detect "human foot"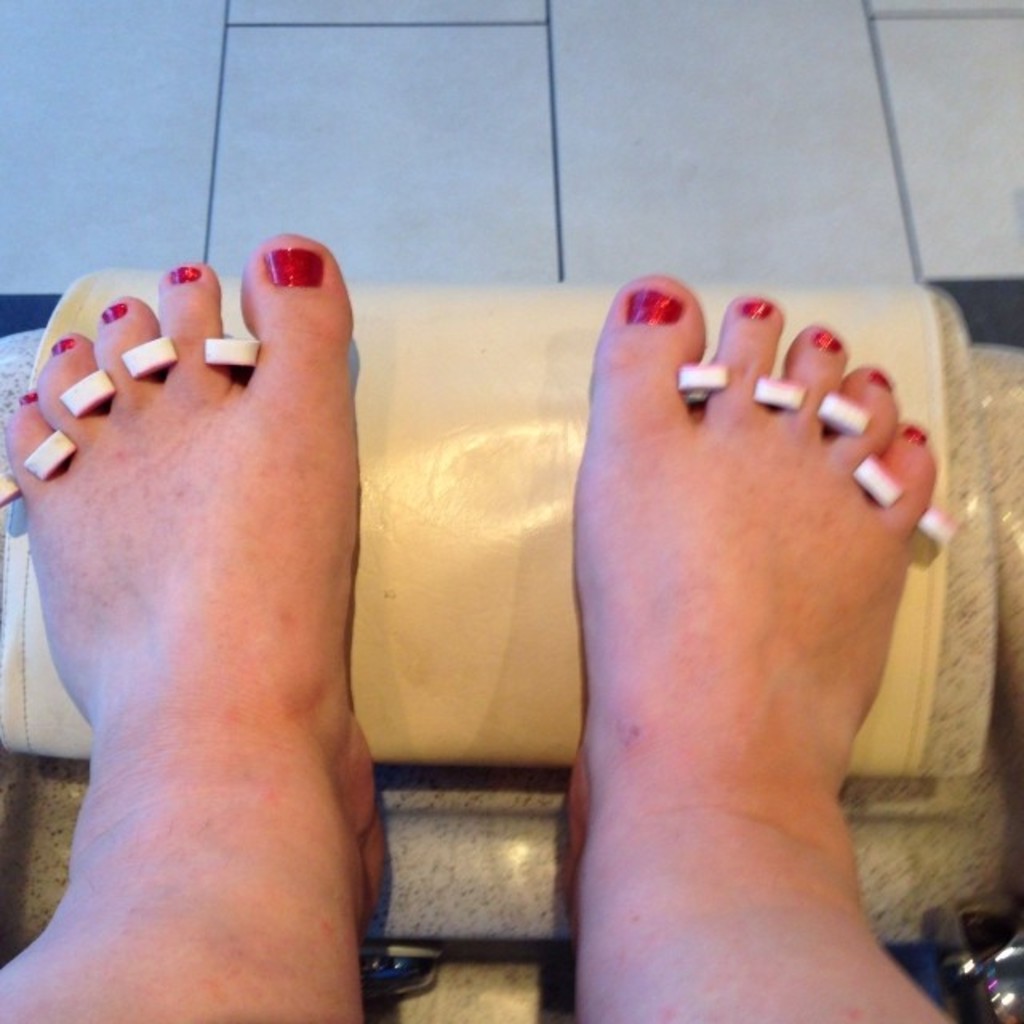
10, 232, 387, 917
